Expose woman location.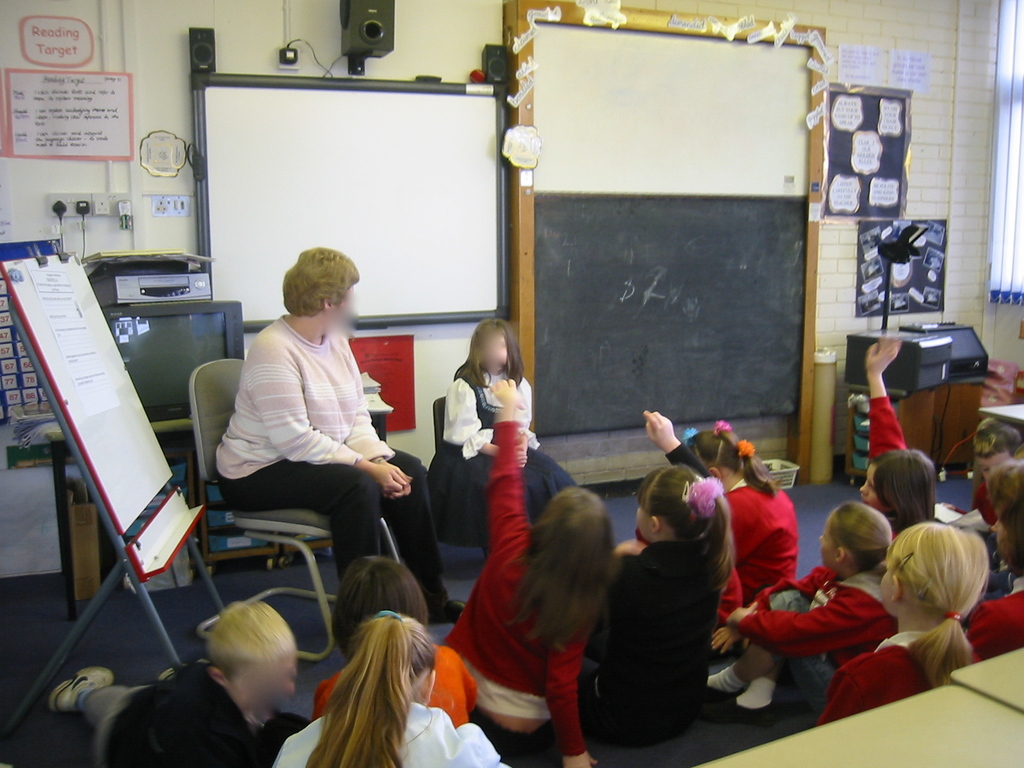
Exposed at left=210, top=242, right=474, bottom=621.
